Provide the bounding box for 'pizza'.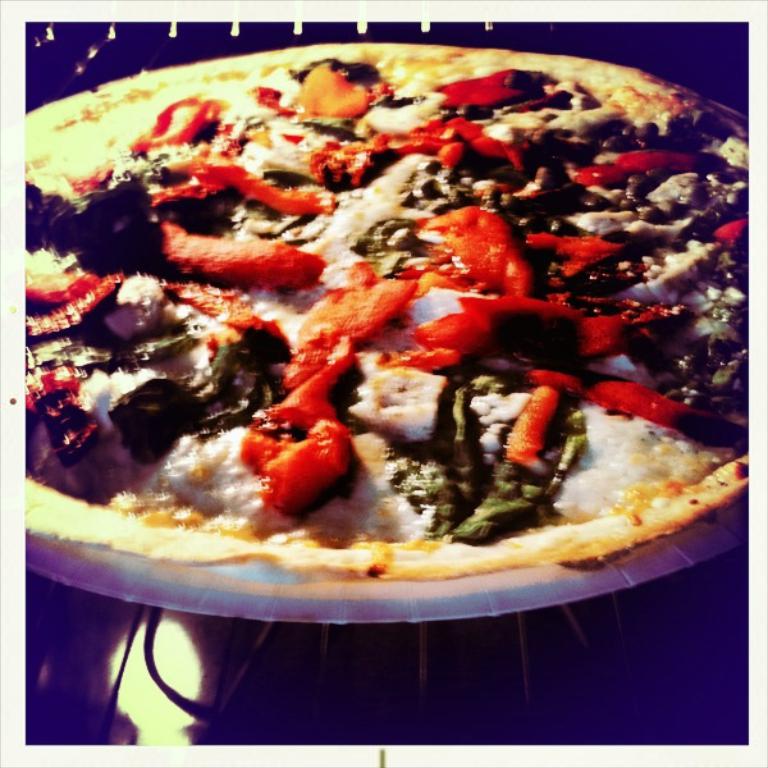
<region>23, 46, 756, 577</region>.
